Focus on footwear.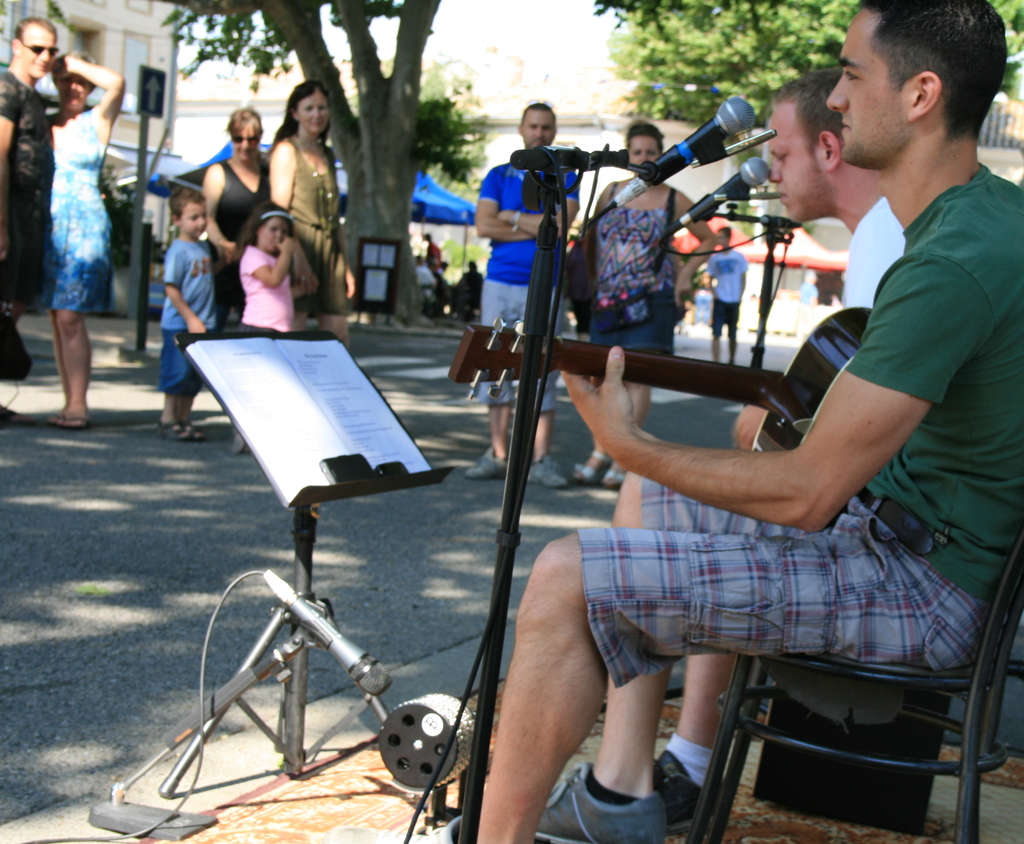
Focused at {"left": 526, "top": 456, "right": 566, "bottom": 488}.
